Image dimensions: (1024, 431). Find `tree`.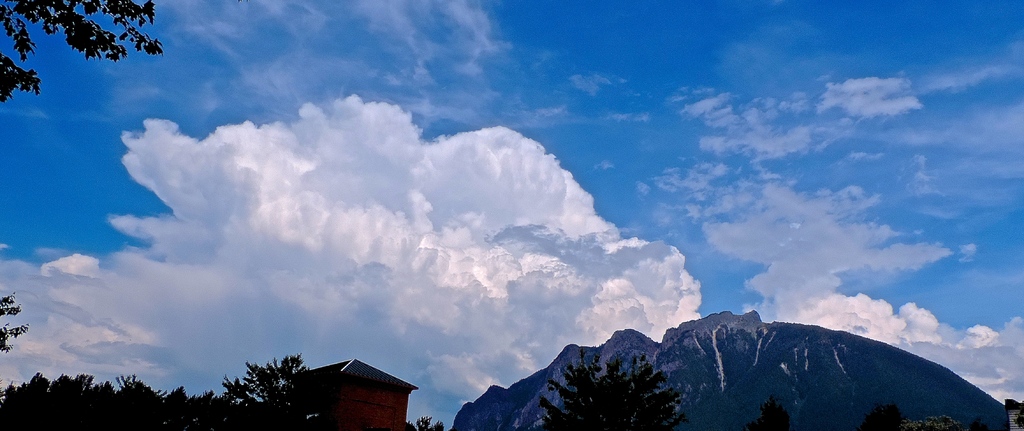
226, 354, 313, 413.
